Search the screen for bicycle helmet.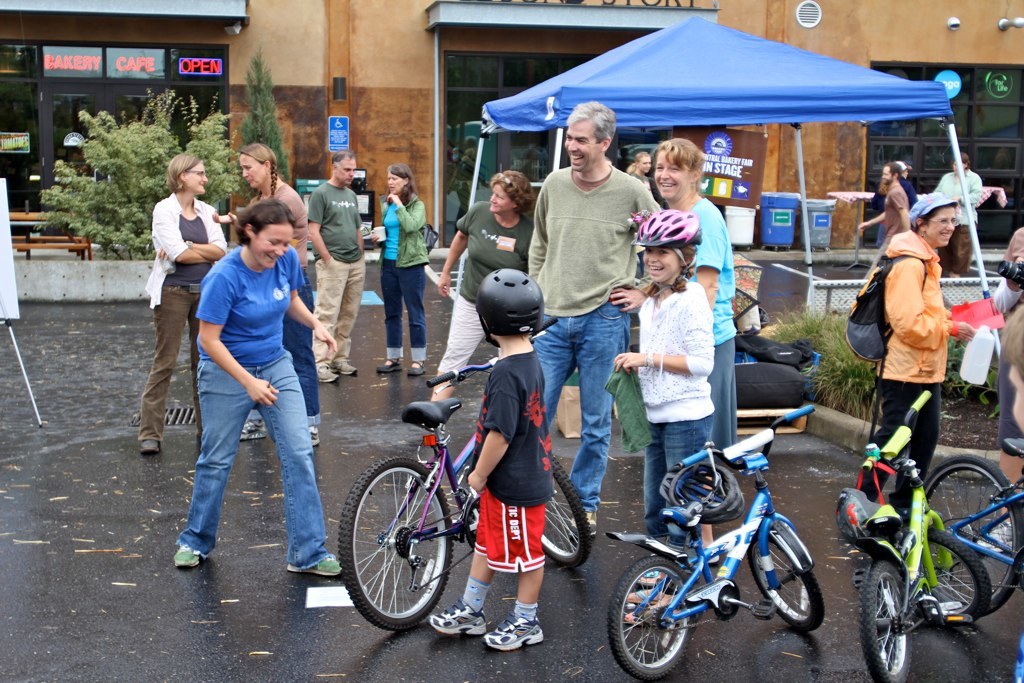
Found at crop(659, 460, 741, 528).
